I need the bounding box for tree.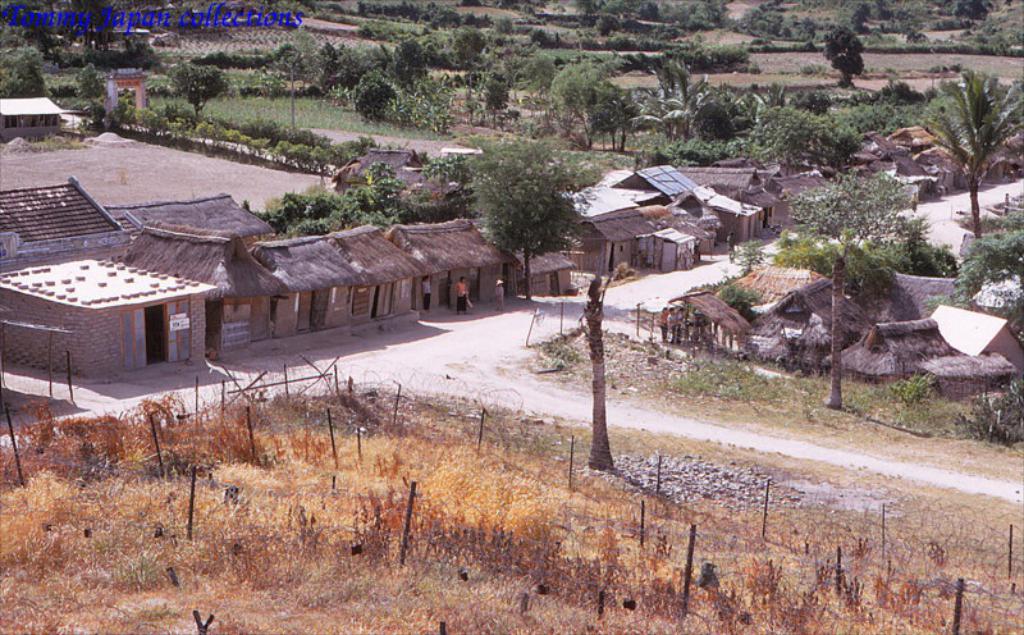
Here it is: 918/68/1023/234.
